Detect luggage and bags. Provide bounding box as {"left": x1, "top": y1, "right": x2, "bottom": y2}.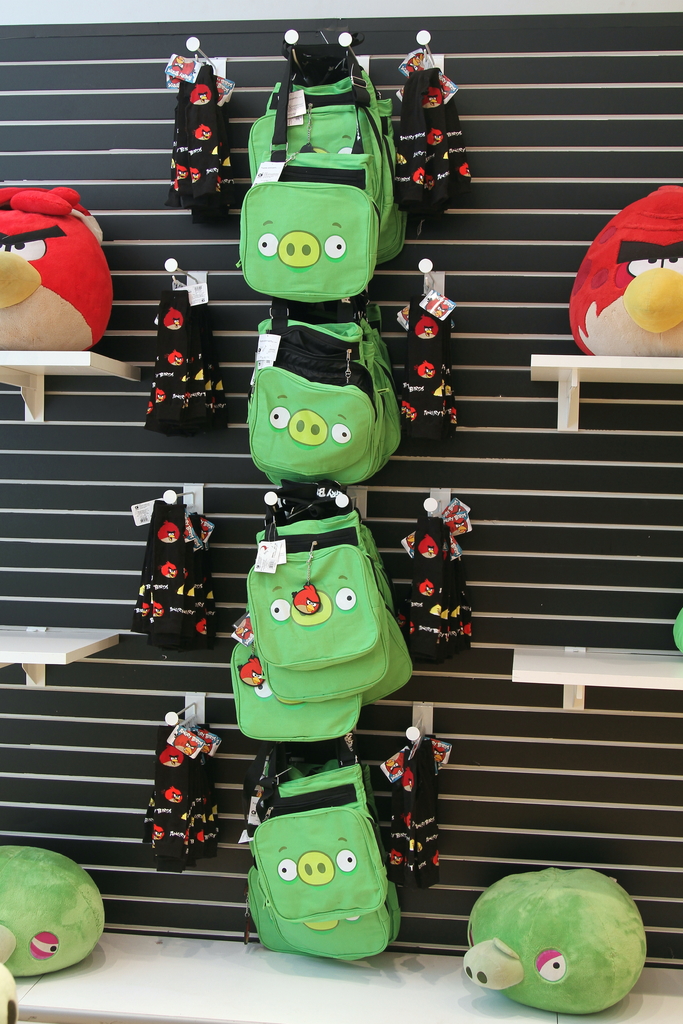
{"left": 147, "top": 721, "right": 233, "bottom": 862}.
